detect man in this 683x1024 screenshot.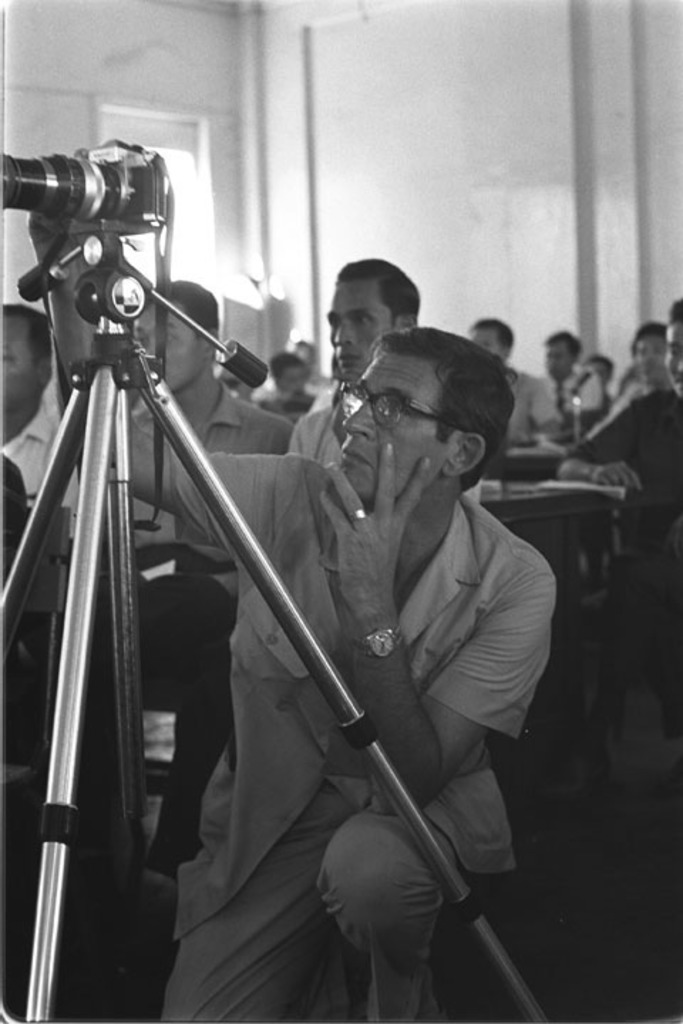
Detection: x1=34 y1=274 x2=290 y2=892.
